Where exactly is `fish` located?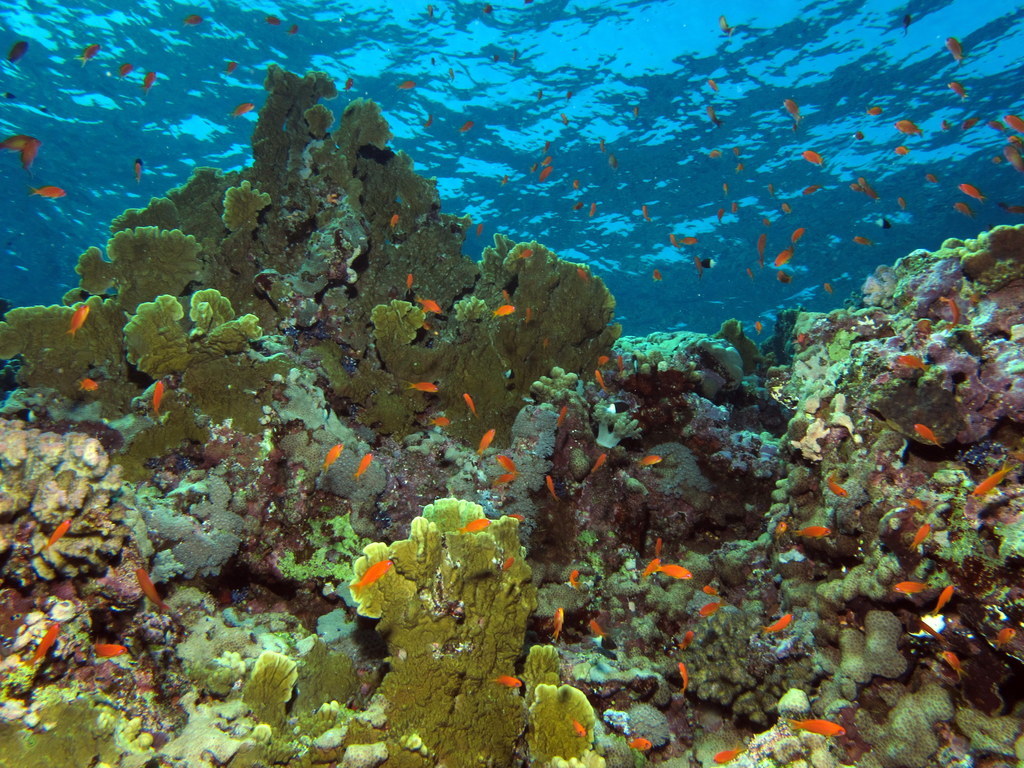
Its bounding box is locate(864, 184, 882, 196).
